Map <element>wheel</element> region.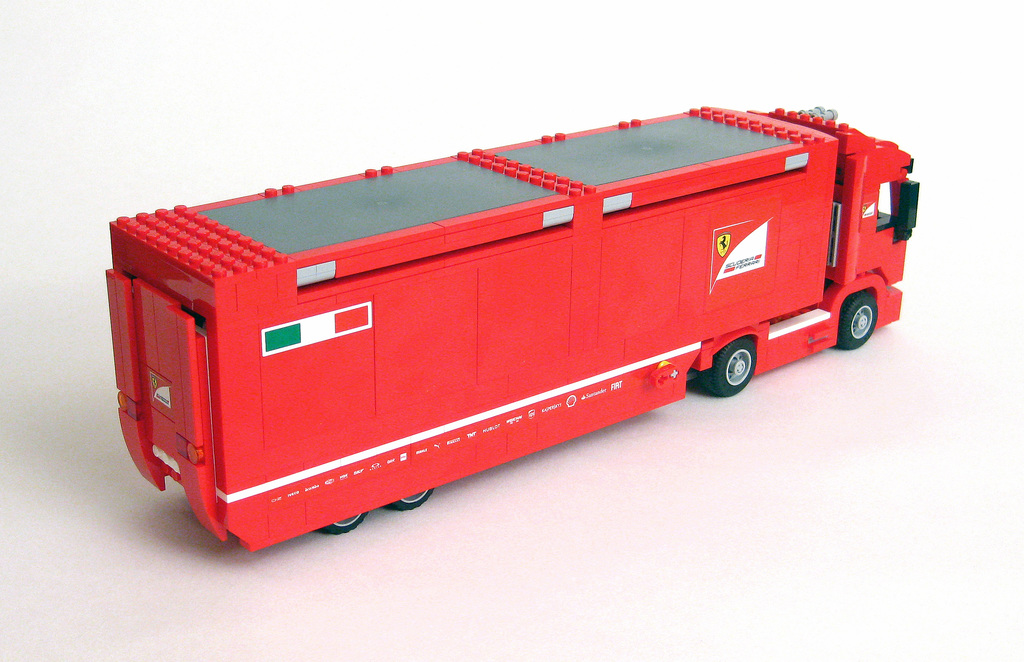
Mapped to (left=711, top=331, right=772, bottom=402).
